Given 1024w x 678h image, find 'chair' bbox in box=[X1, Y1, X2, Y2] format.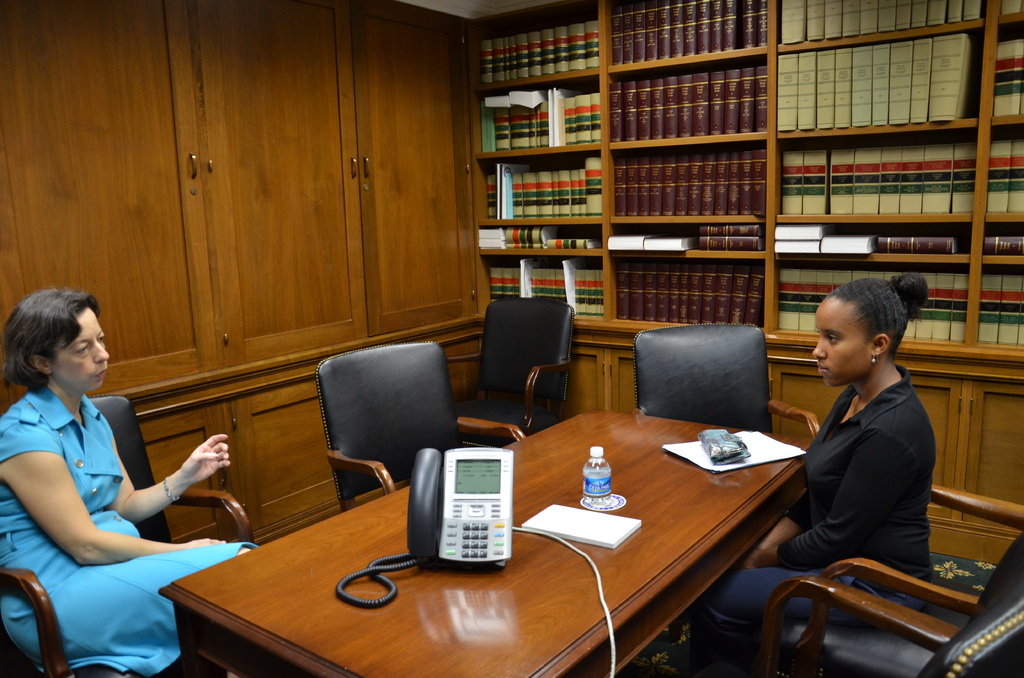
box=[755, 575, 1023, 677].
